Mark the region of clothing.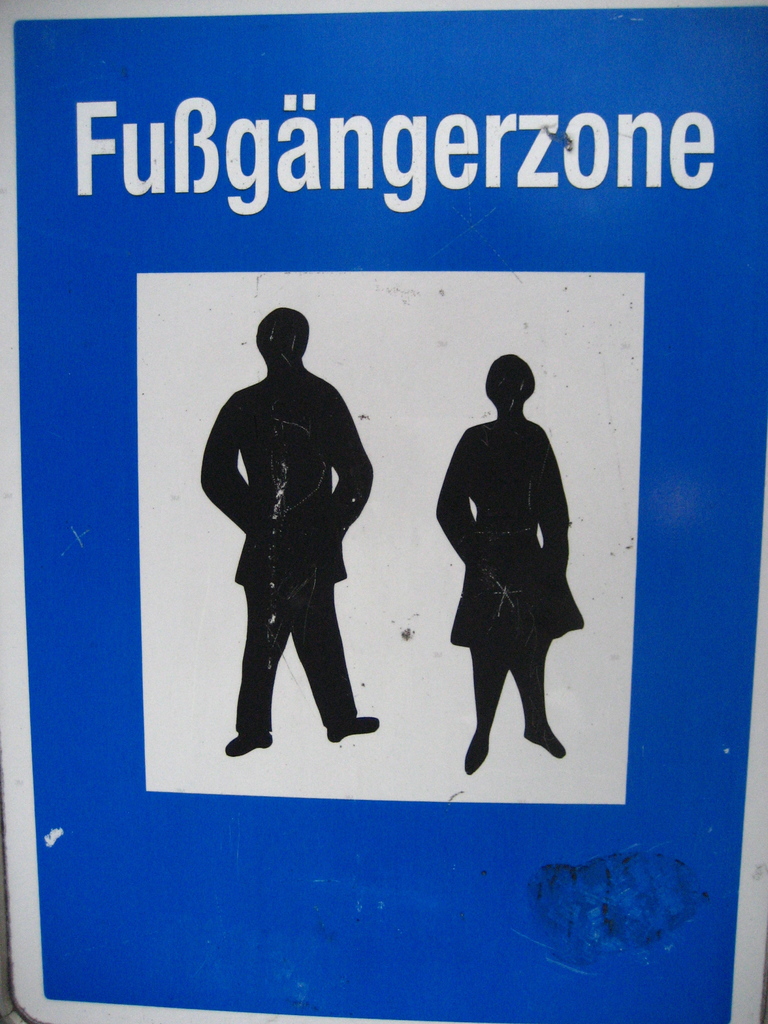
Region: left=196, top=369, right=376, bottom=734.
